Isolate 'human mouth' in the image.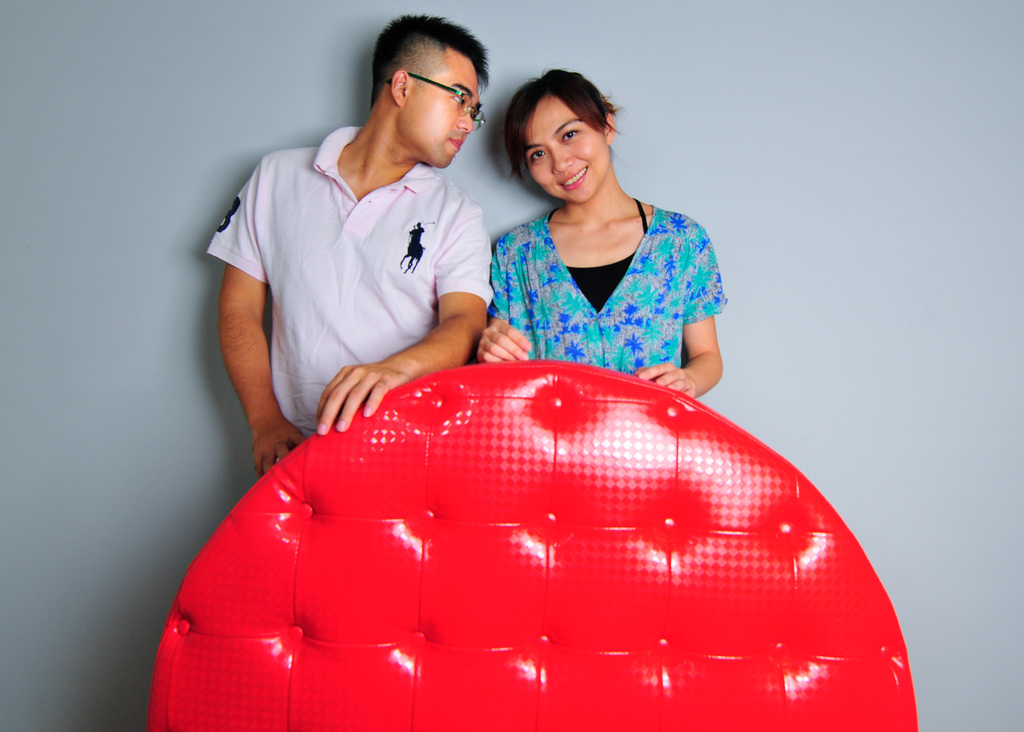
Isolated region: l=559, t=164, r=587, b=188.
